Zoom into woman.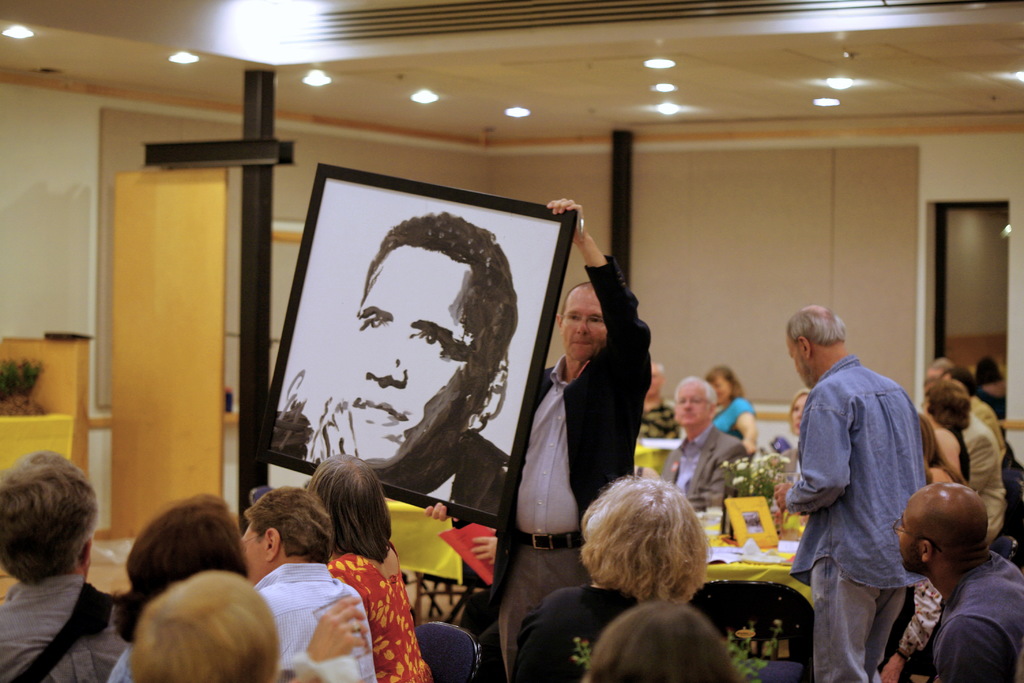
Zoom target: [786,391,805,436].
